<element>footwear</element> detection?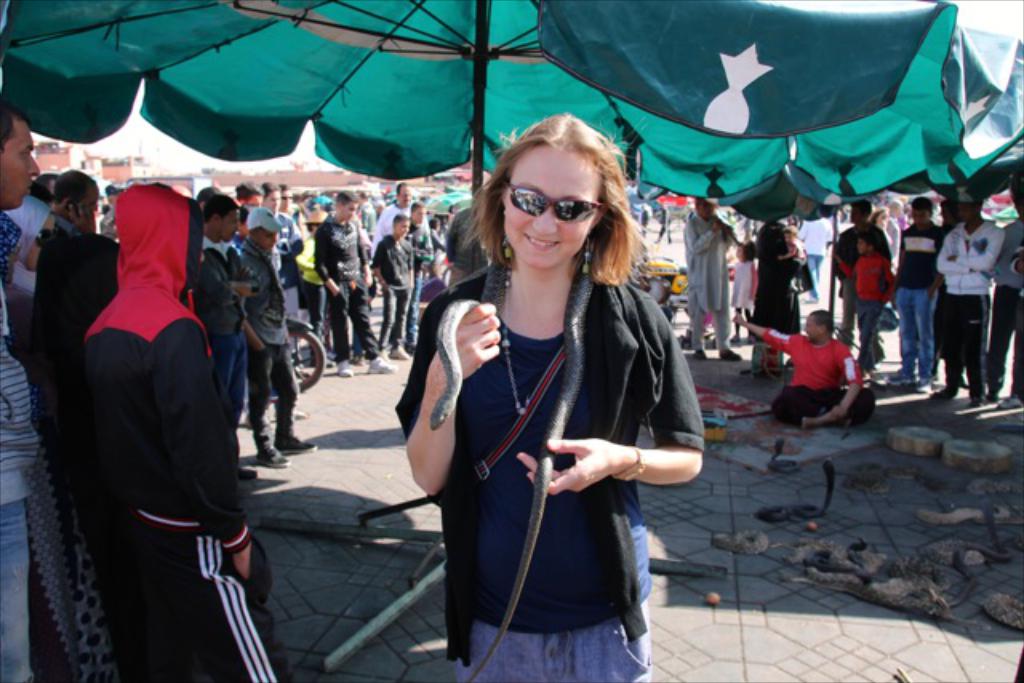
box=[917, 377, 928, 384]
